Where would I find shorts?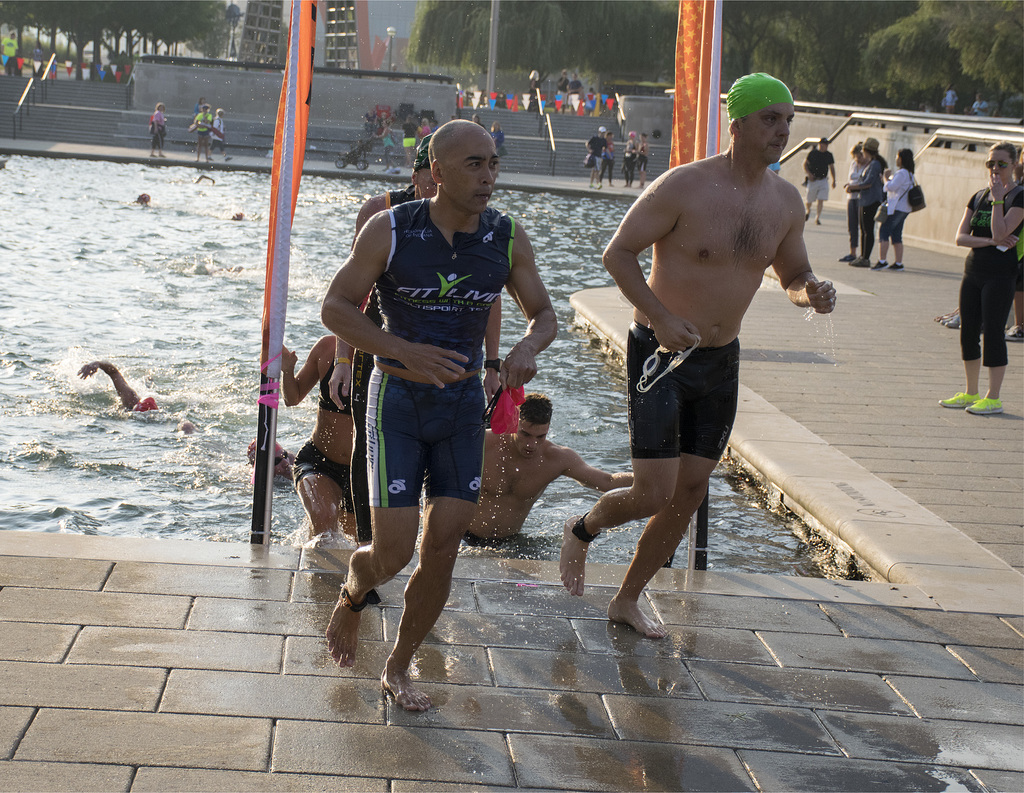
At 807 181 833 201.
